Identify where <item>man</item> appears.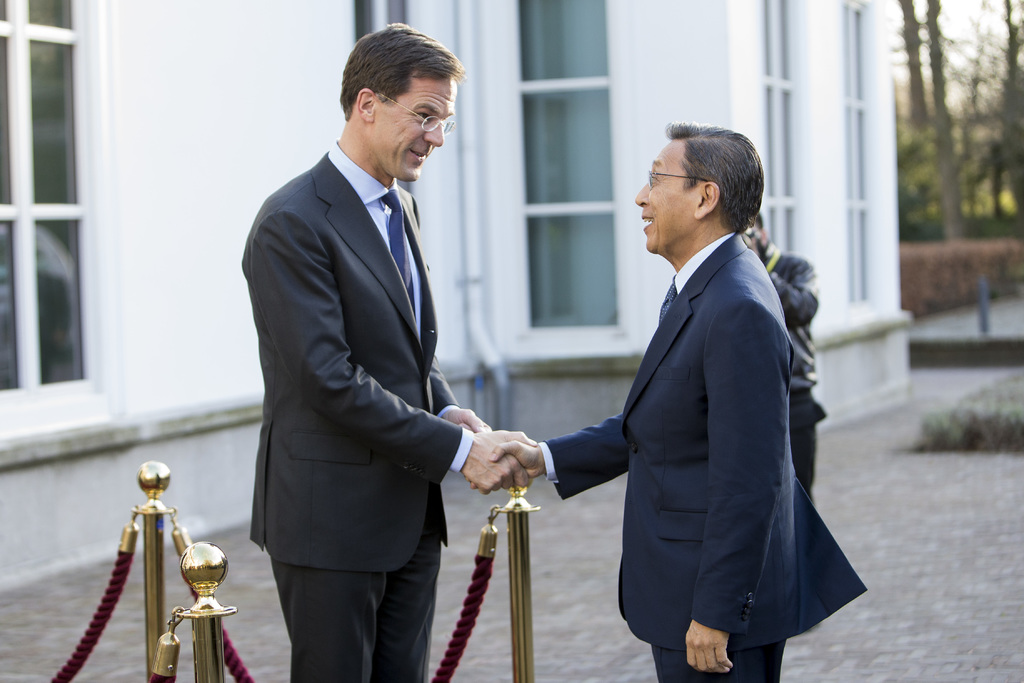
Appears at x1=244, y1=23, x2=539, y2=682.
